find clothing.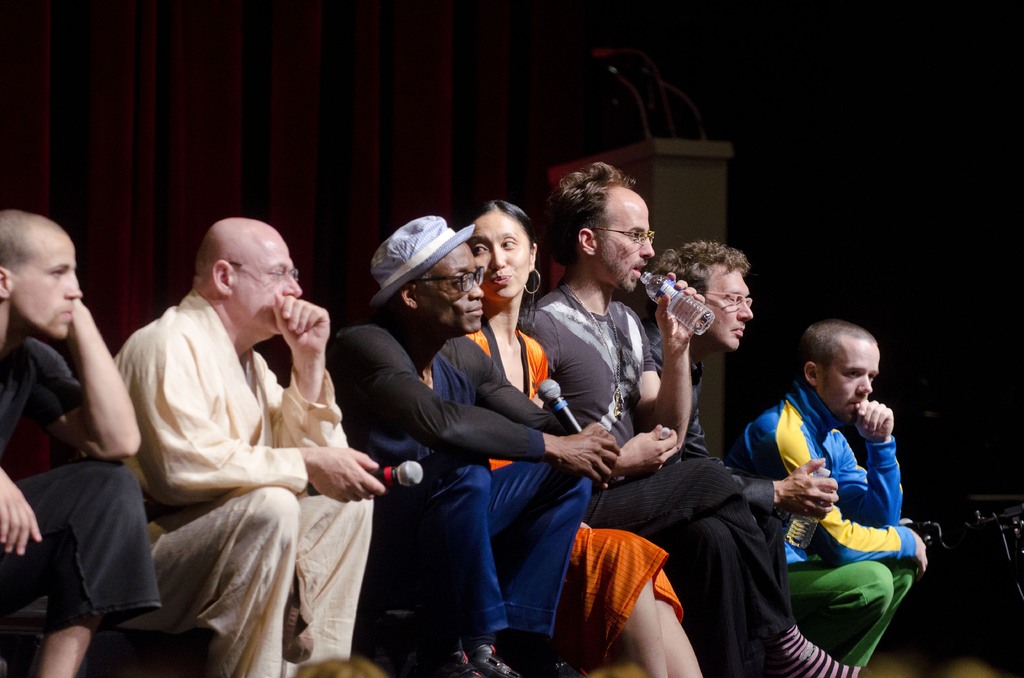
pyautogui.locateOnScreen(751, 345, 911, 661).
